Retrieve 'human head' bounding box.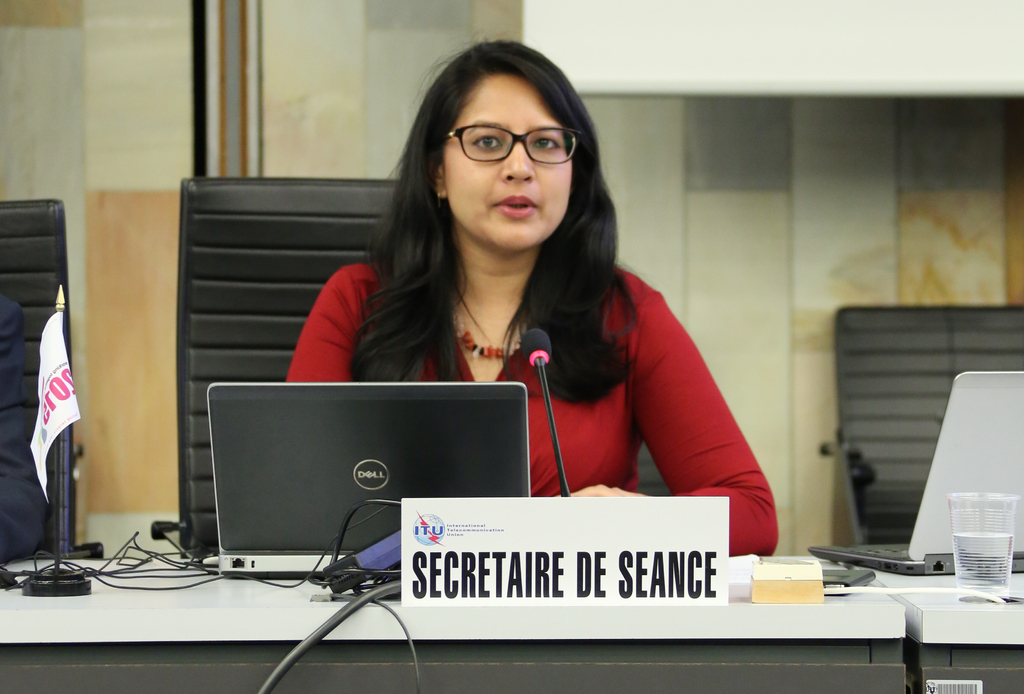
Bounding box: x1=344 y1=36 x2=639 y2=380.
